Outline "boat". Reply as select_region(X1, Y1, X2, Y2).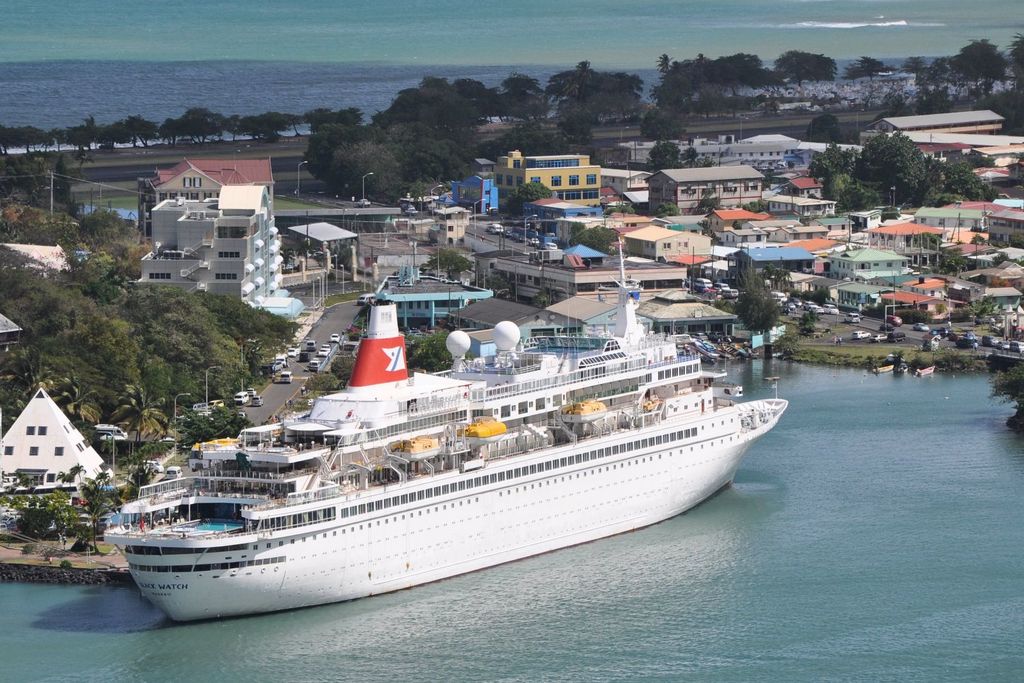
select_region(96, 268, 771, 602).
